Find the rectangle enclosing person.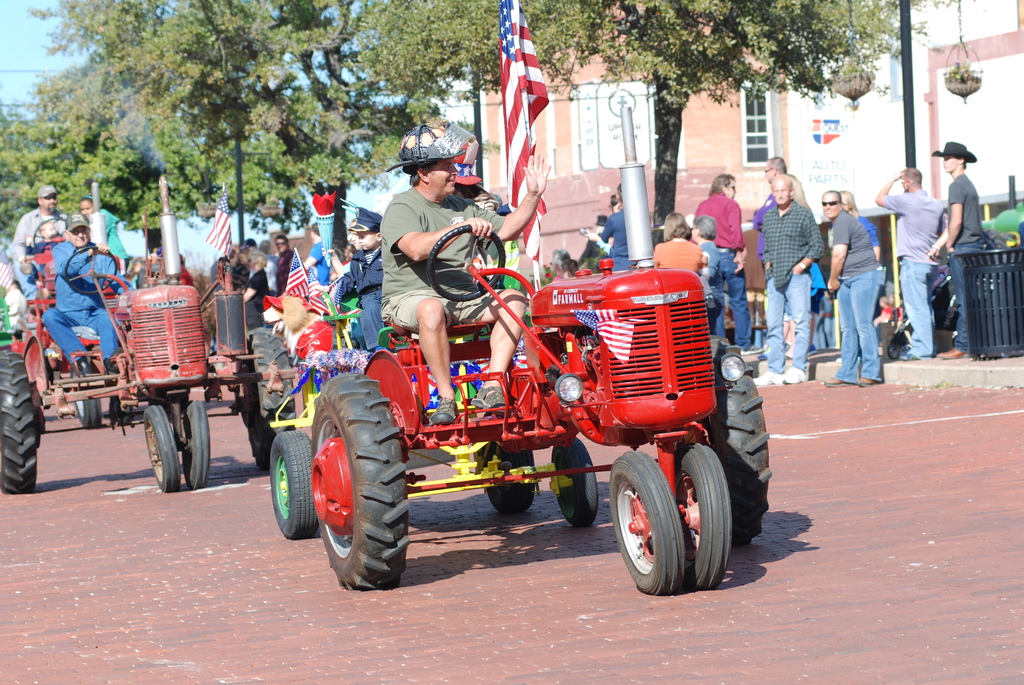
[x1=13, y1=185, x2=68, y2=294].
